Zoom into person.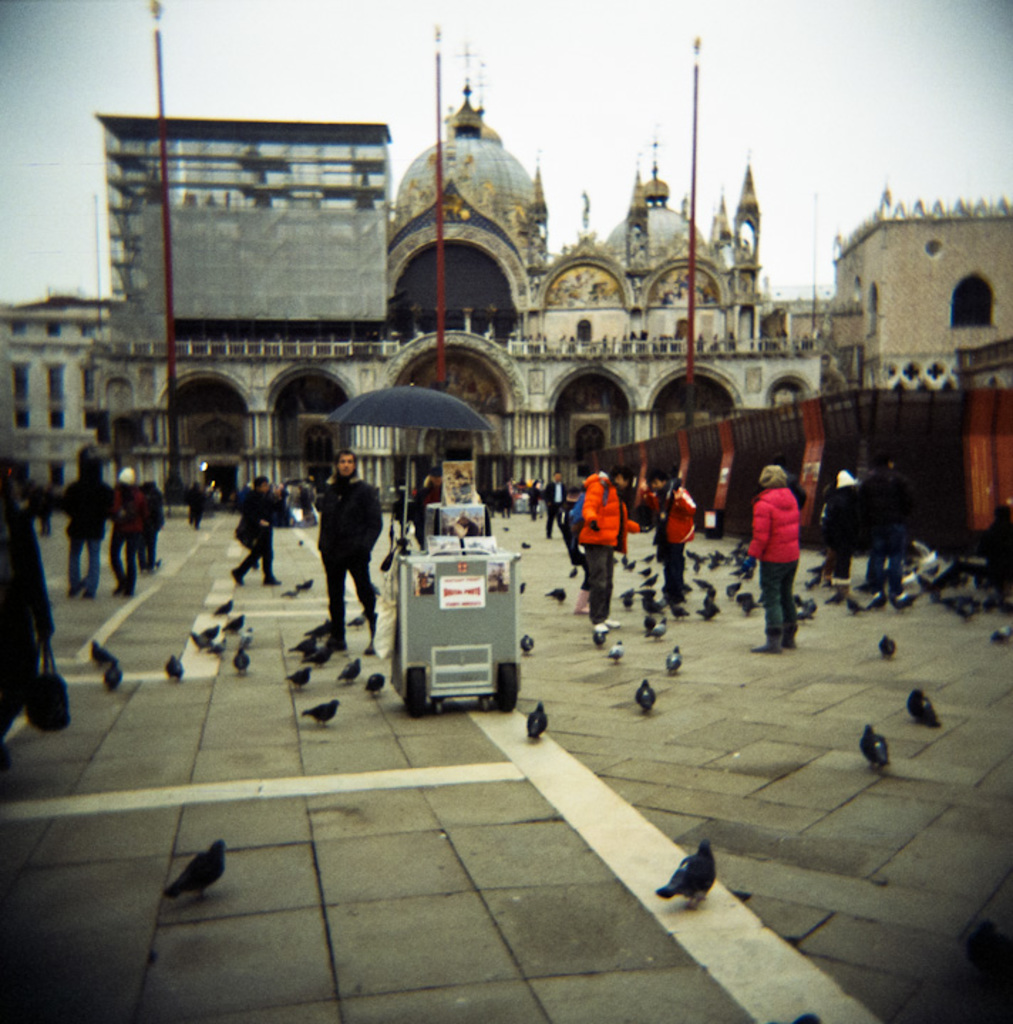
Zoom target: region(541, 464, 568, 540).
